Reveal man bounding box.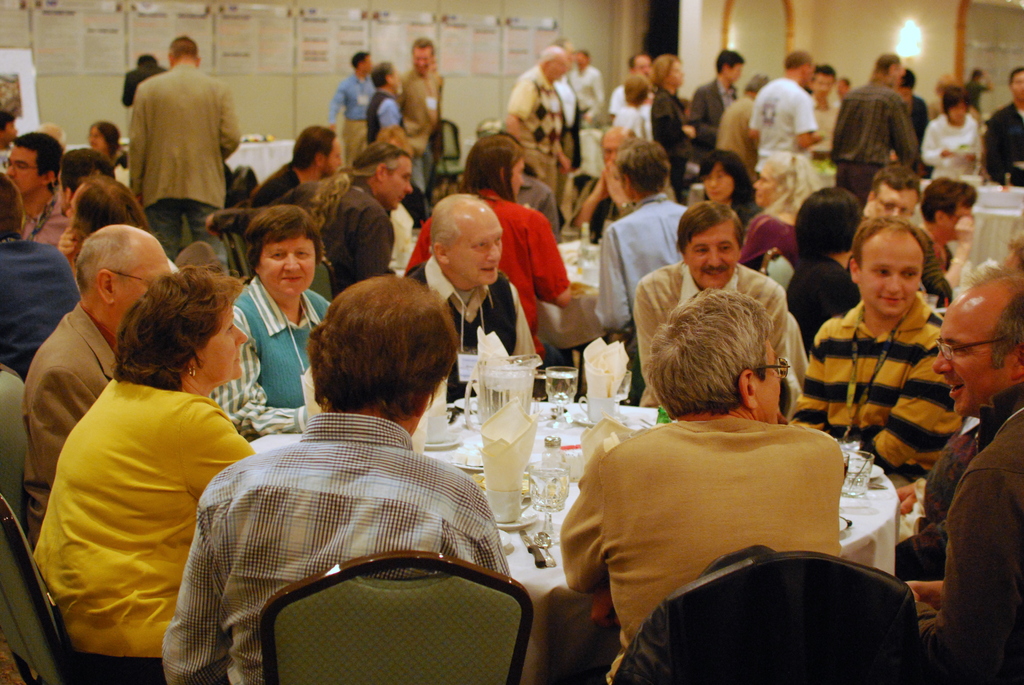
Revealed: [25, 221, 174, 546].
